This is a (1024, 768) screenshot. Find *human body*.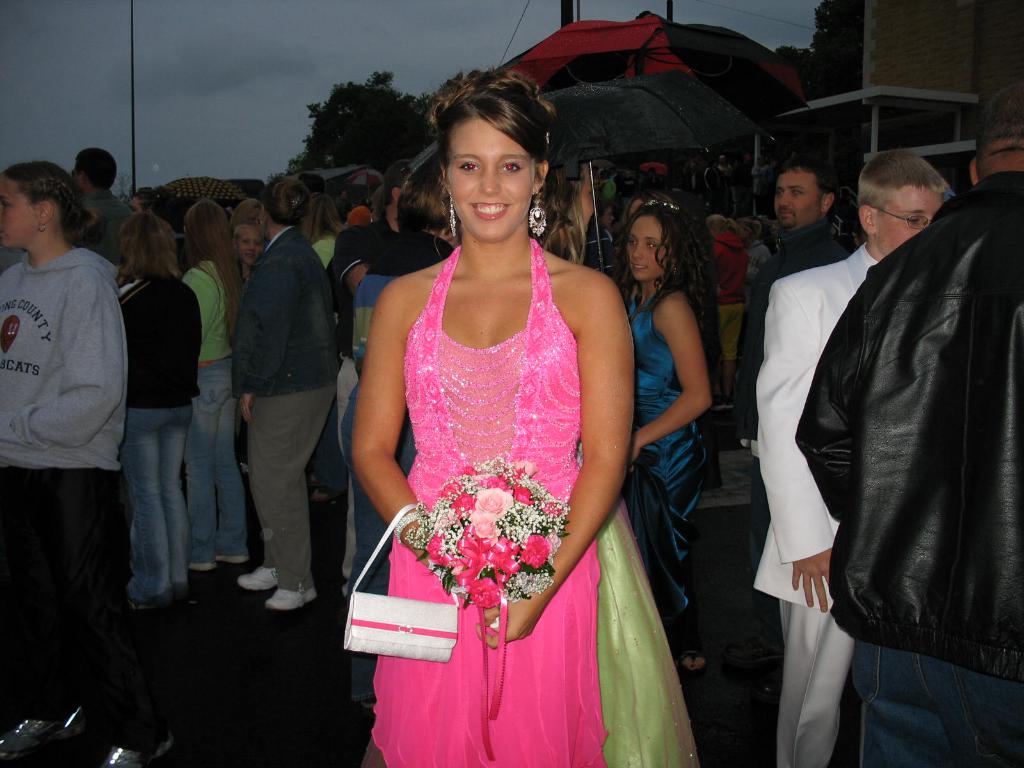
Bounding box: [x1=730, y1=166, x2=852, y2=621].
